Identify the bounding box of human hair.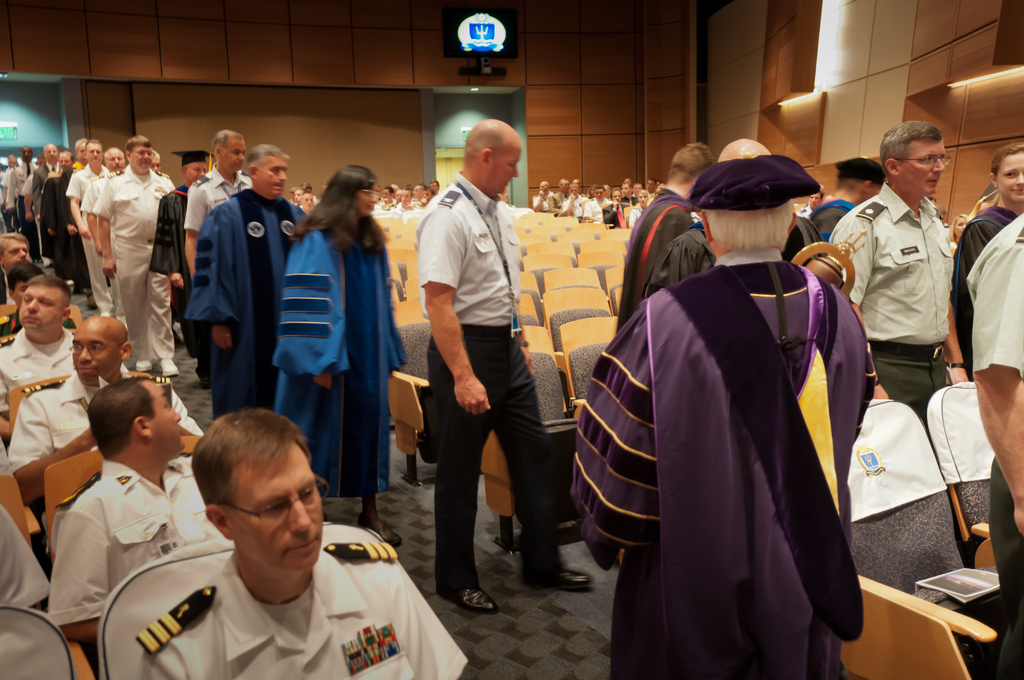
left=304, top=163, right=372, bottom=252.
